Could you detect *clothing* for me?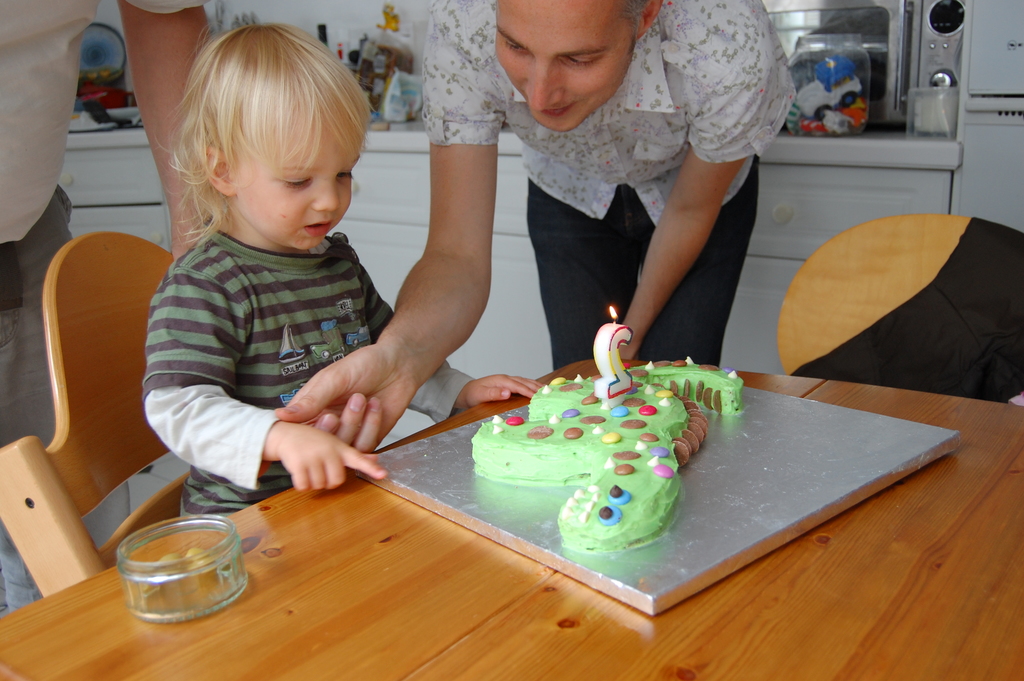
Detection result: detection(0, 0, 218, 611).
